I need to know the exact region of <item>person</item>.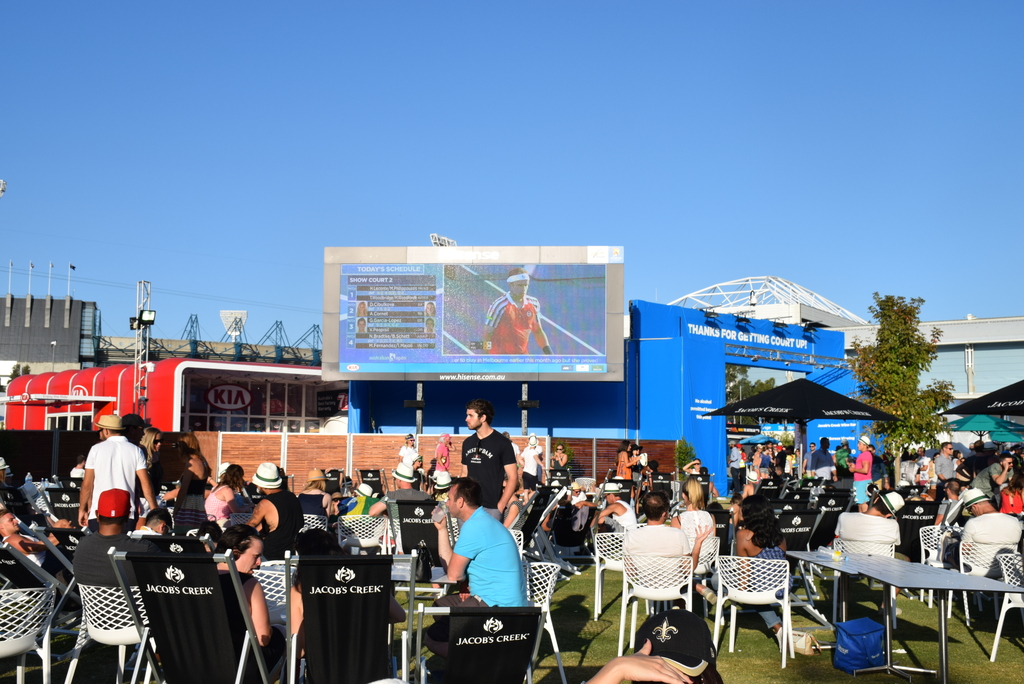
Region: (0,456,32,507).
